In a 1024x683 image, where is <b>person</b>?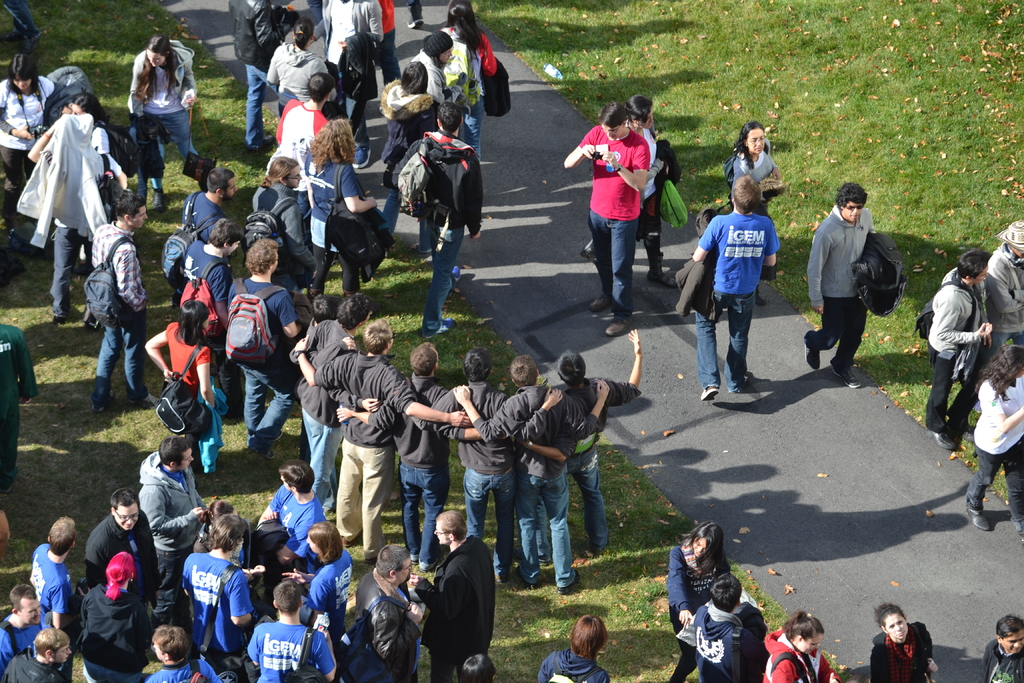
<region>536, 609, 618, 682</region>.
